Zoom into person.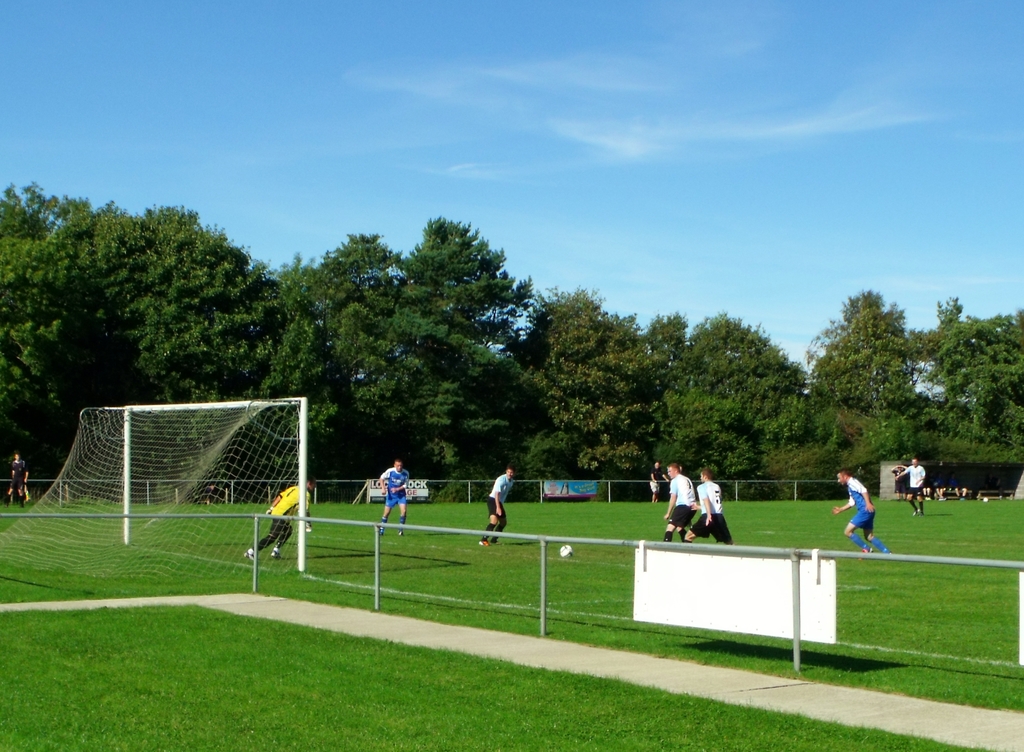
Zoom target: Rect(374, 461, 412, 539).
